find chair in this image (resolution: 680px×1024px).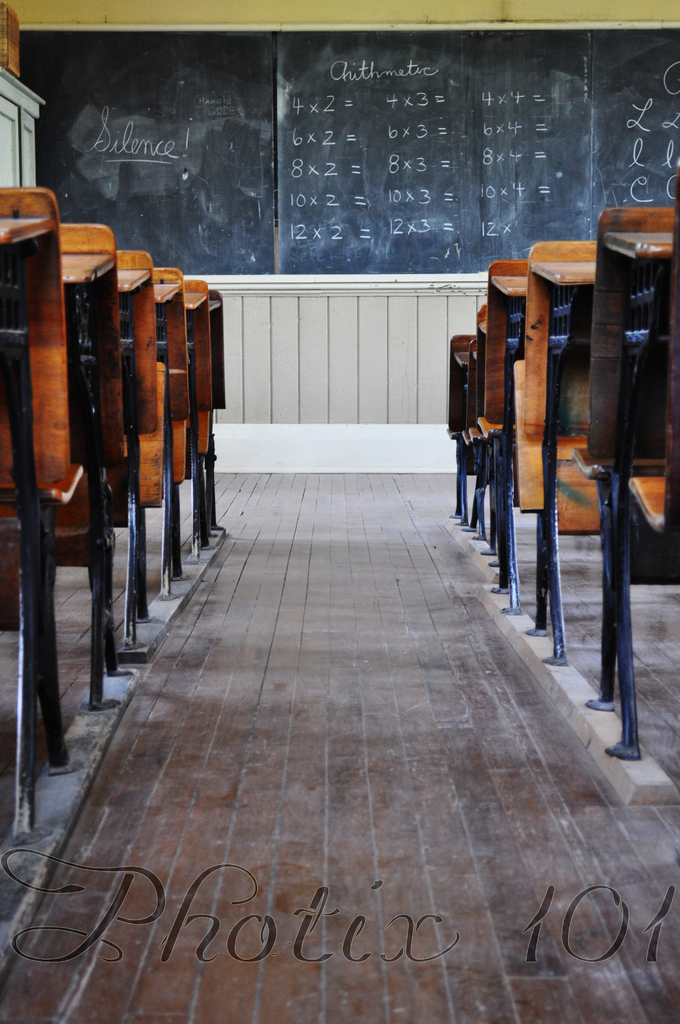
region(161, 268, 203, 578).
